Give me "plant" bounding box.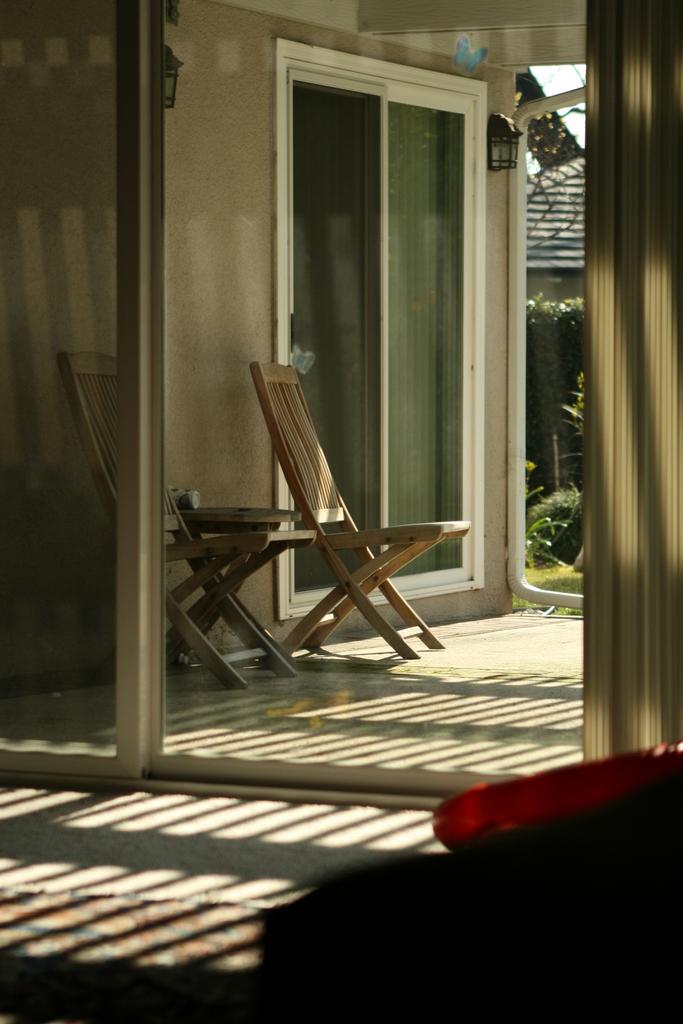
x1=515, y1=460, x2=596, y2=598.
